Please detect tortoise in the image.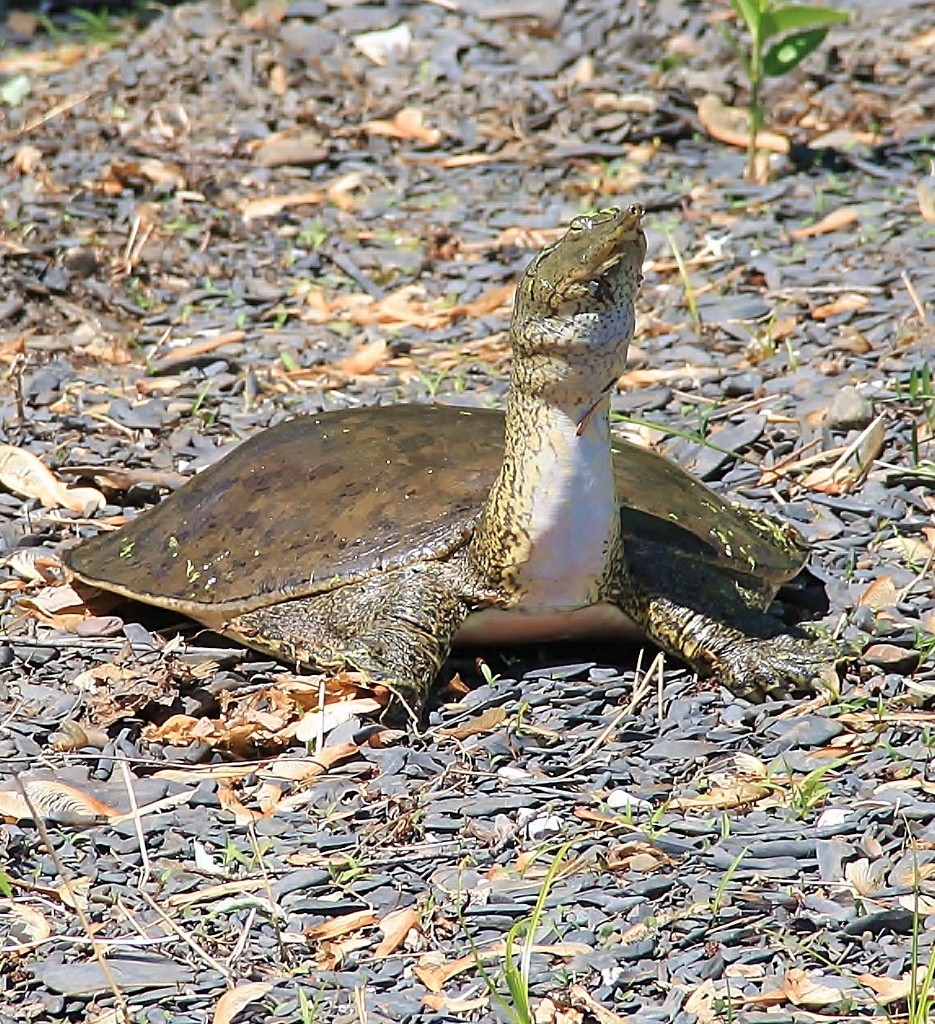
box=[61, 198, 813, 718].
